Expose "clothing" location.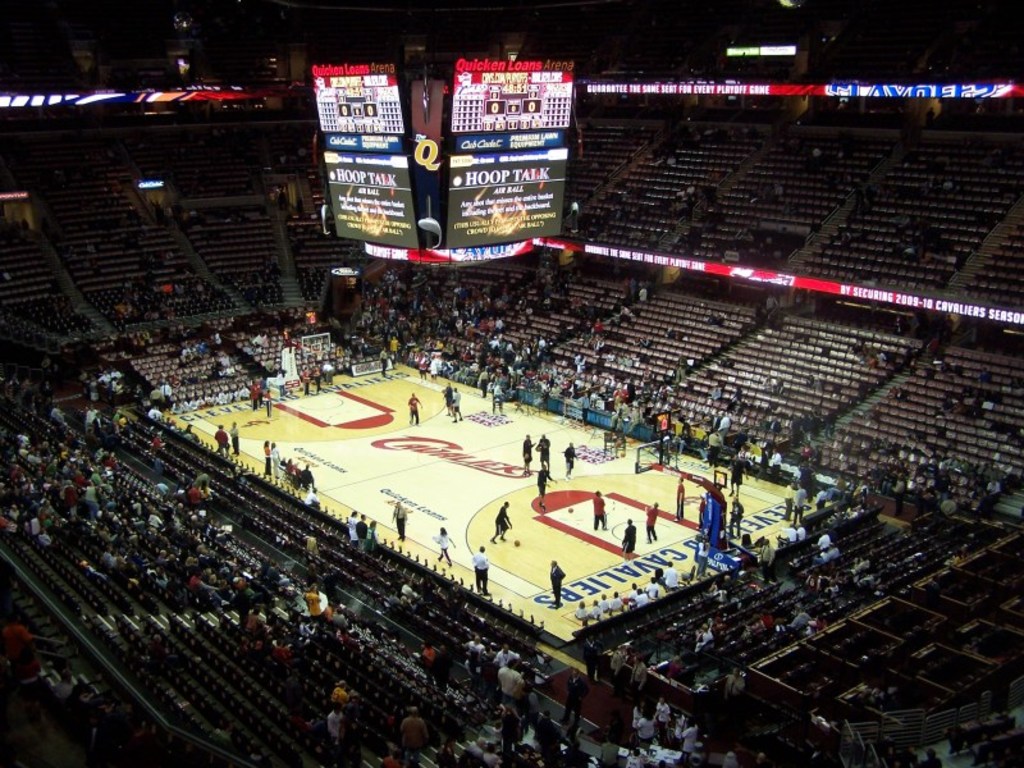
Exposed at Rect(356, 521, 369, 548).
